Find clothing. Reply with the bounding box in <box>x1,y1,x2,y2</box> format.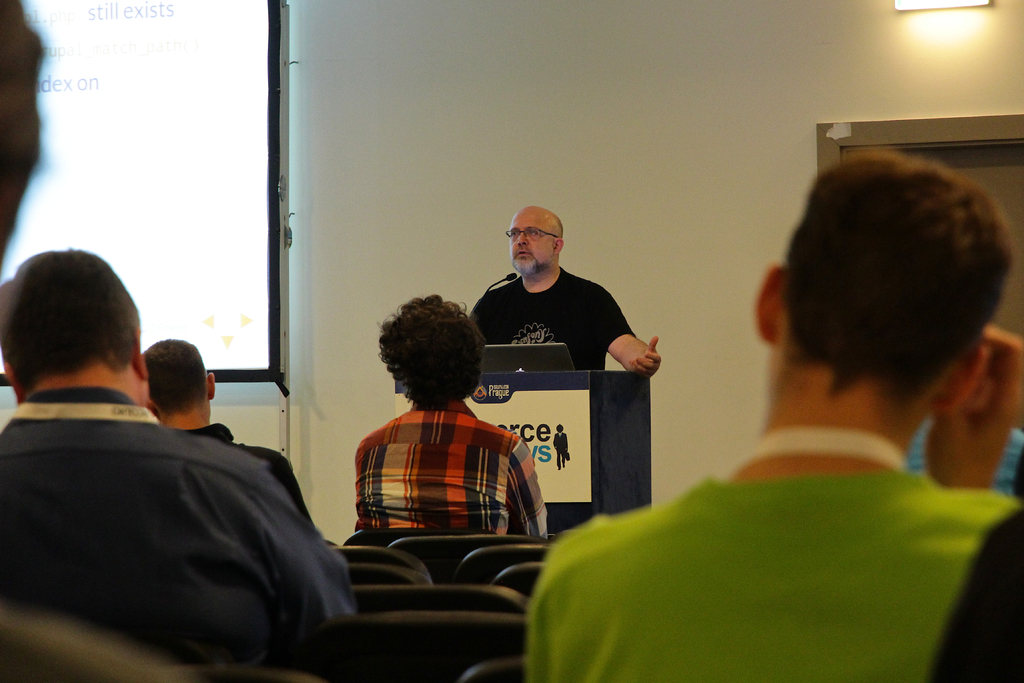
<box>936,506,1023,678</box>.
